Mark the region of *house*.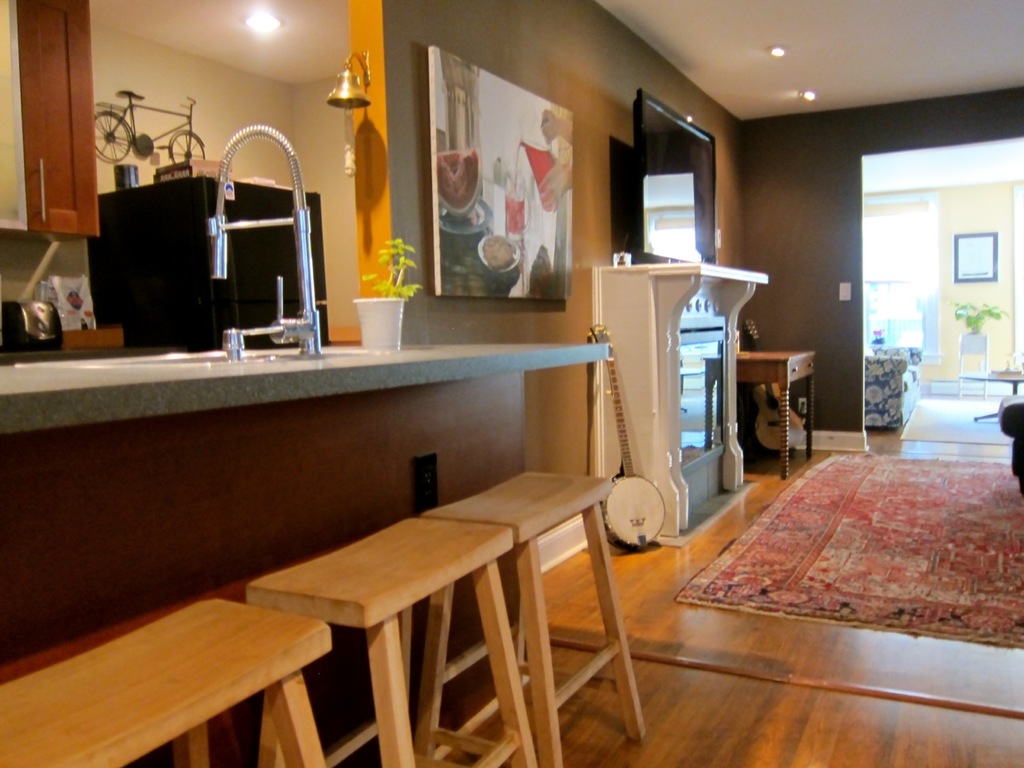
Region: left=0, top=0, right=1023, bottom=767.
